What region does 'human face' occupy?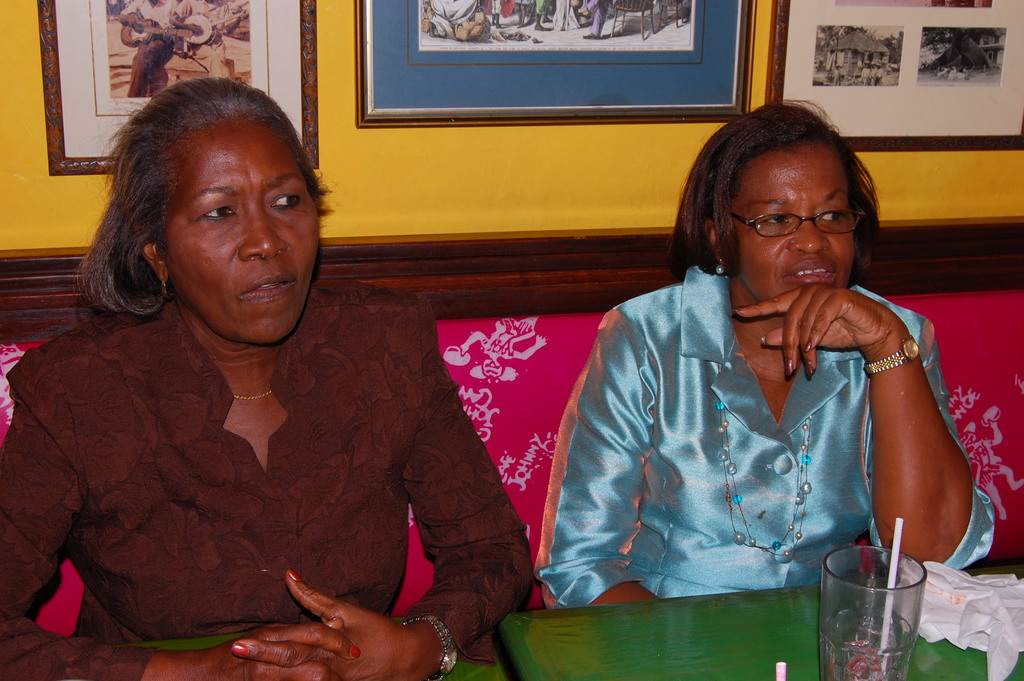
region(735, 138, 853, 305).
